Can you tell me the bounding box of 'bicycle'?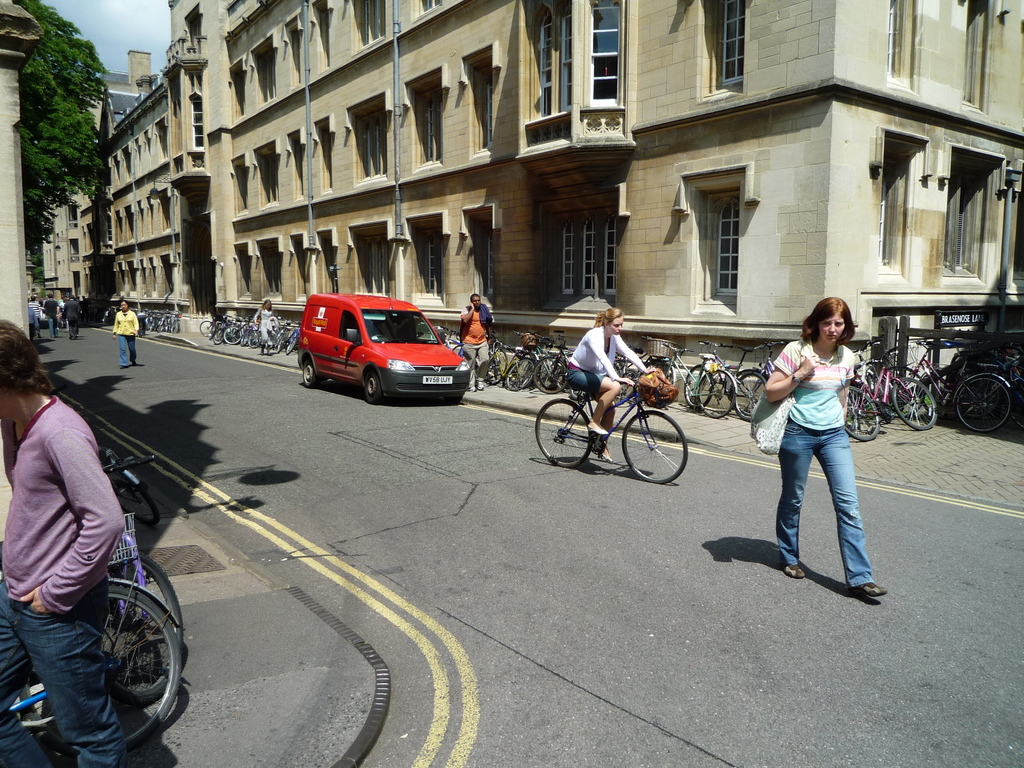
{"left": 506, "top": 346, "right": 567, "bottom": 401}.
